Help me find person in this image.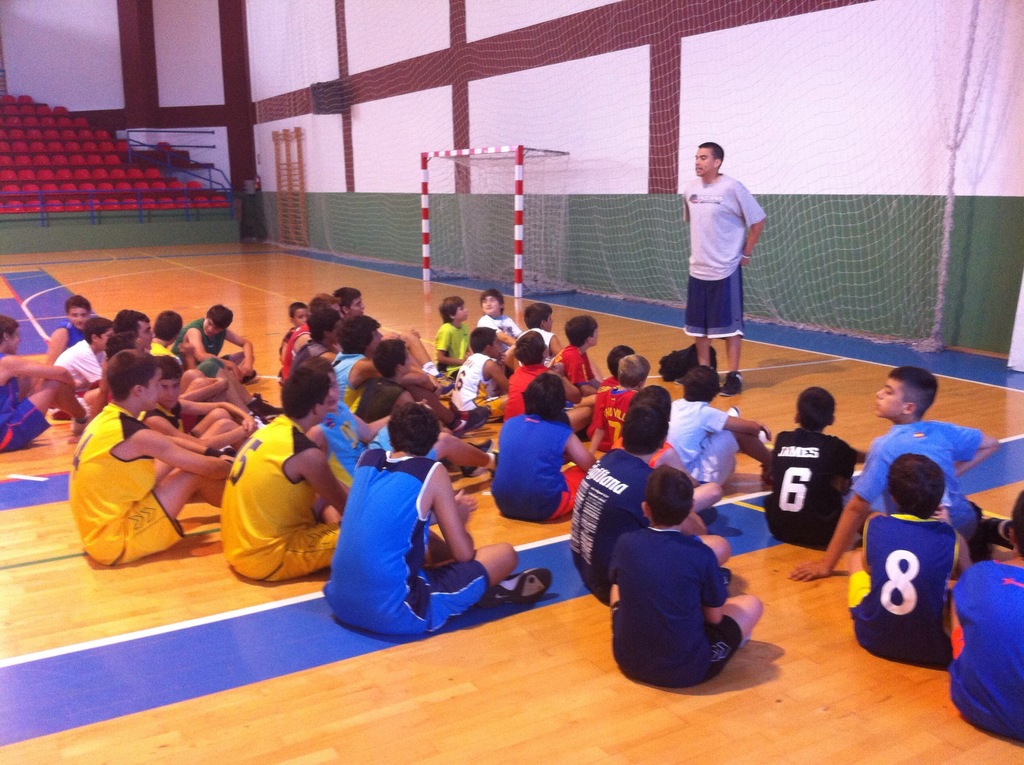
Found it: [765, 387, 866, 551].
